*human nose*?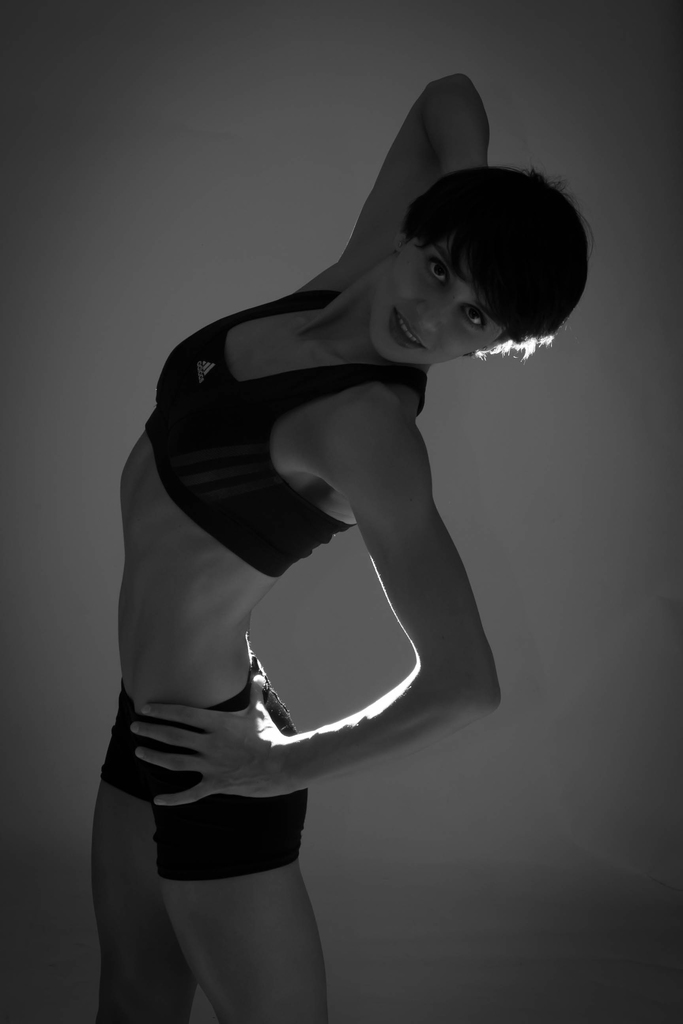
pyautogui.locateOnScreen(416, 296, 453, 334)
